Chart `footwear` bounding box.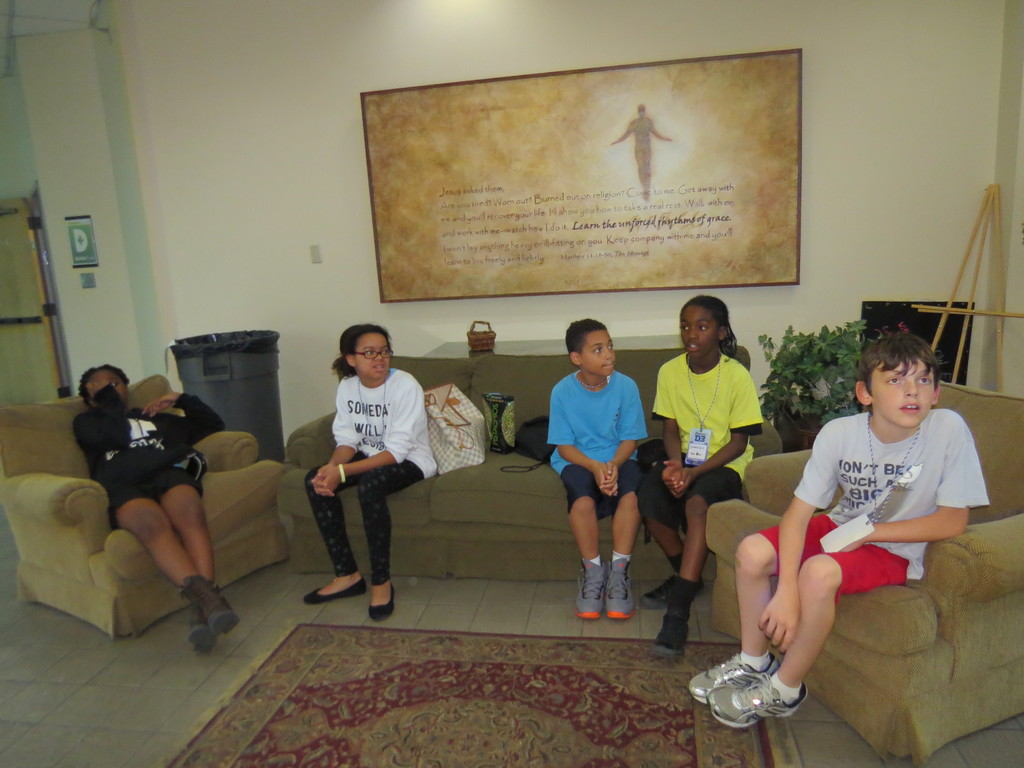
Charted: [left=177, top=575, right=239, bottom=636].
